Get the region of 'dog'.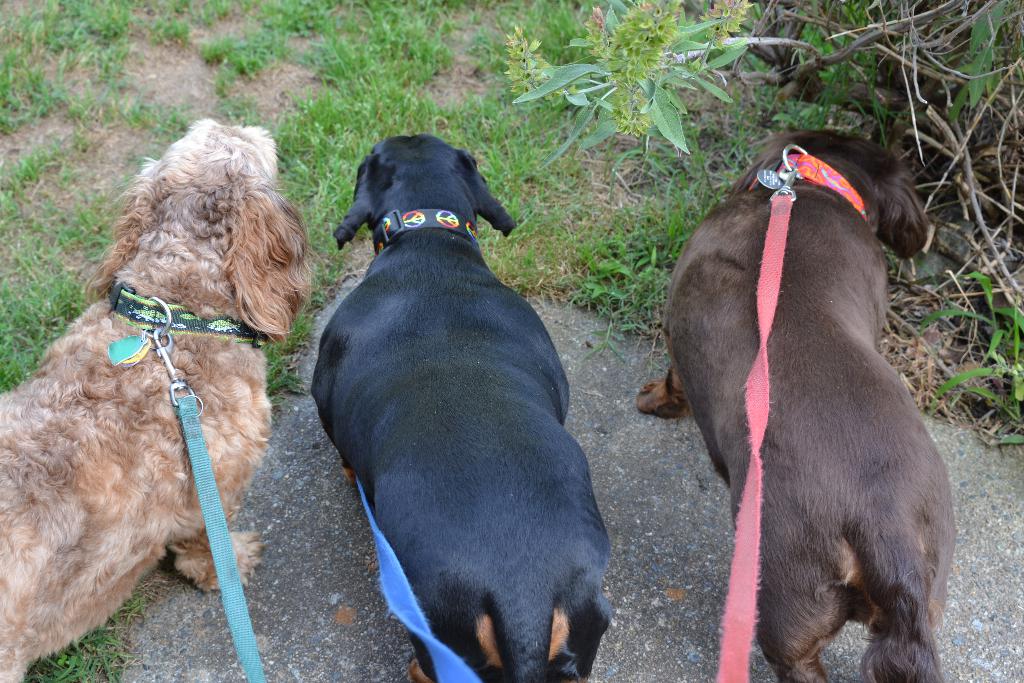
x1=308, y1=134, x2=612, y2=682.
